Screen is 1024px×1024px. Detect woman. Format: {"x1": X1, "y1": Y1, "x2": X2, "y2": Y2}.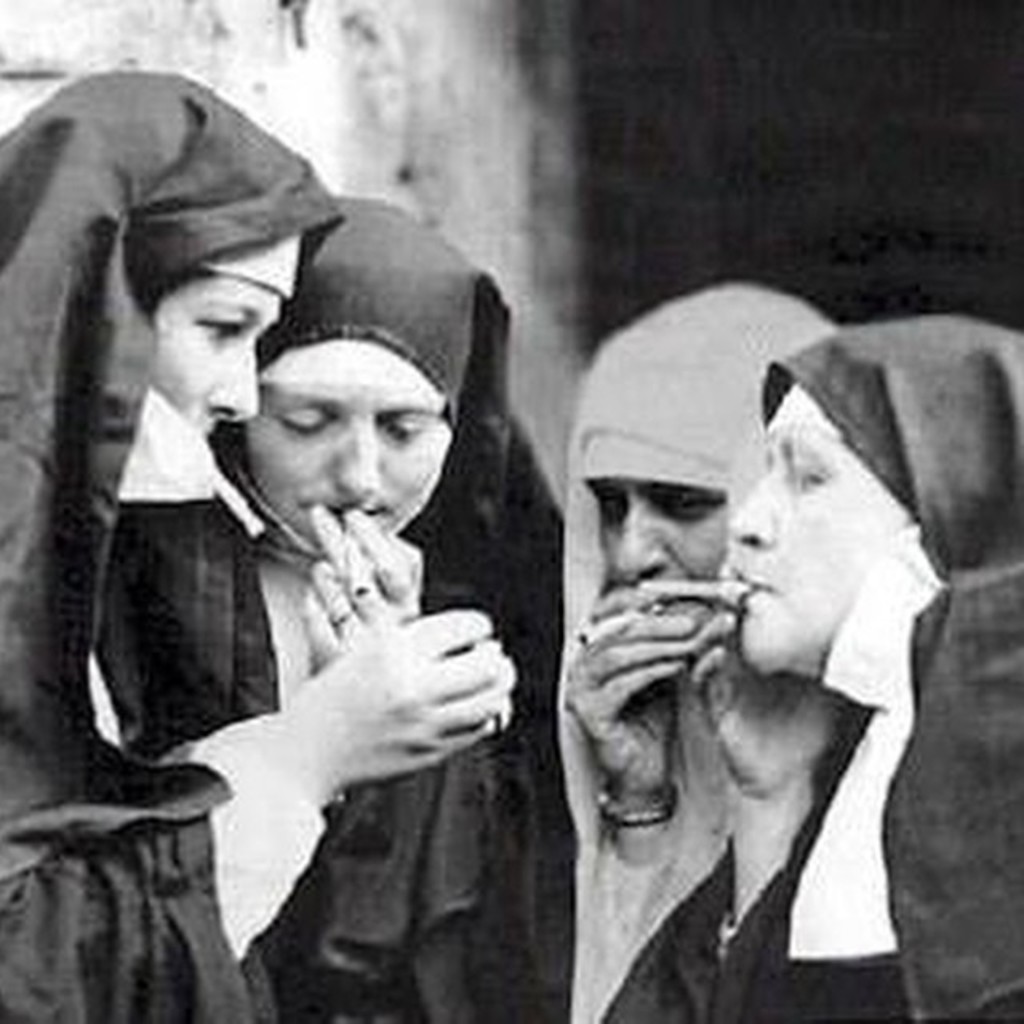
{"x1": 686, "y1": 312, "x2": 1022, "y2": 1022}.
